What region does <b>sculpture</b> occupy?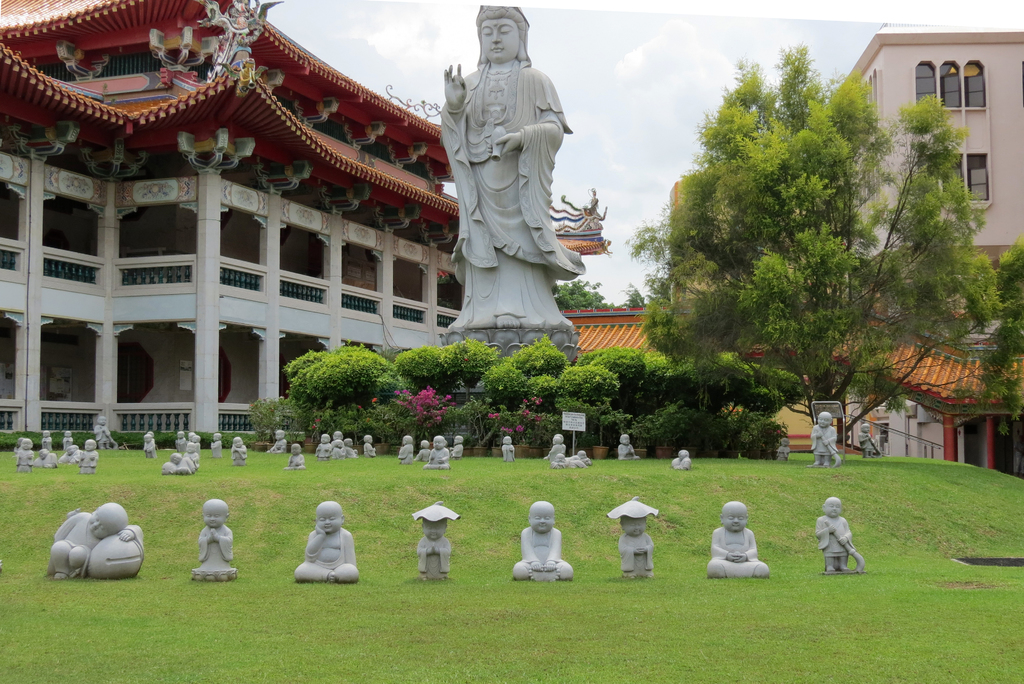
BBox(543, 433, 572, 463).
